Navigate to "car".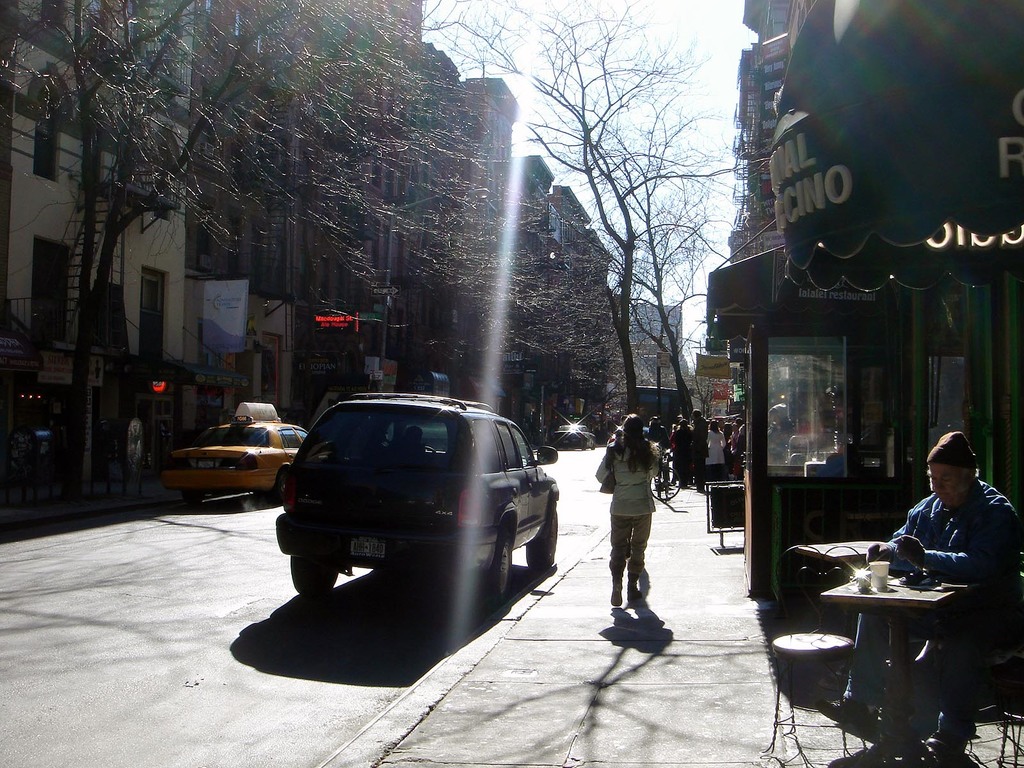
Navigation target: (x1=271, y1=385, x2=557, y2=605).
